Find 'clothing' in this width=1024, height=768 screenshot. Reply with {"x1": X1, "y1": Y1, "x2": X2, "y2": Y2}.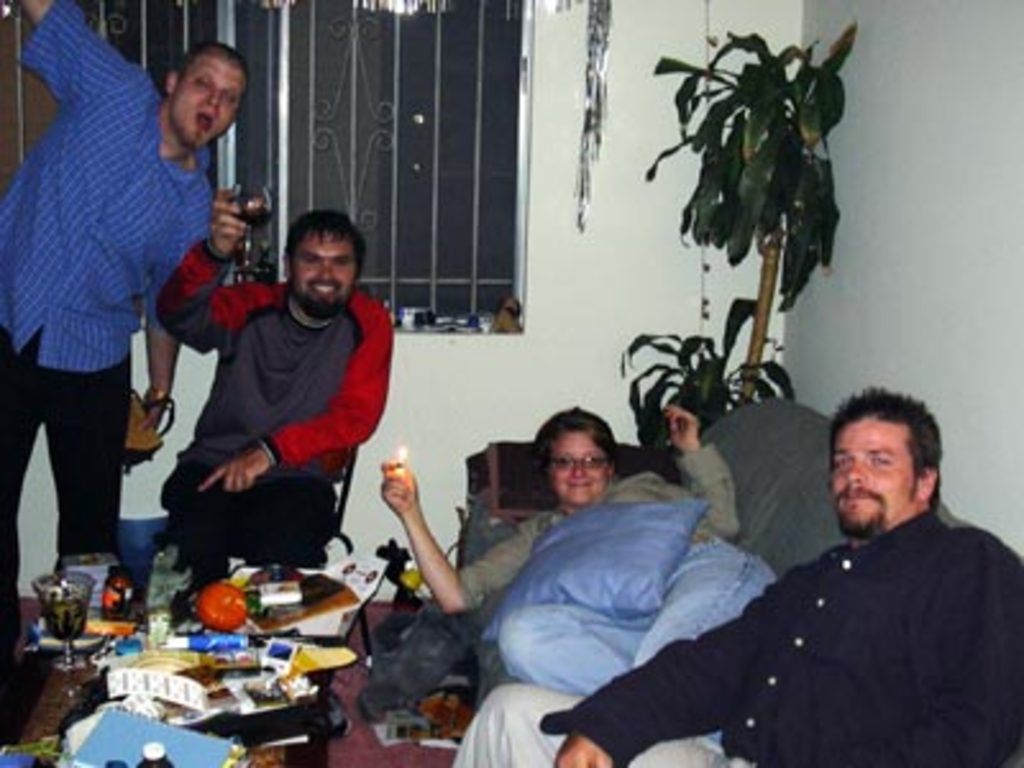
{"x1": 456, "y1": 445, "x2": 773, "y2": 691}.
